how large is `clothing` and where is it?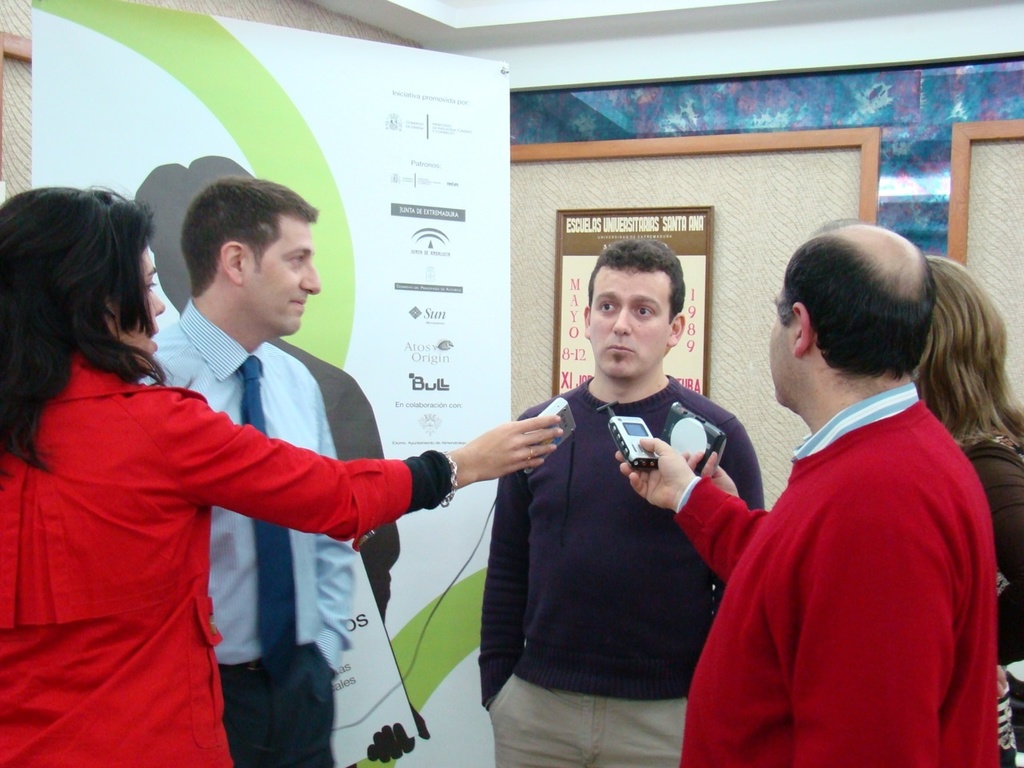
Bounding box: [477, 370, 763, 767].
